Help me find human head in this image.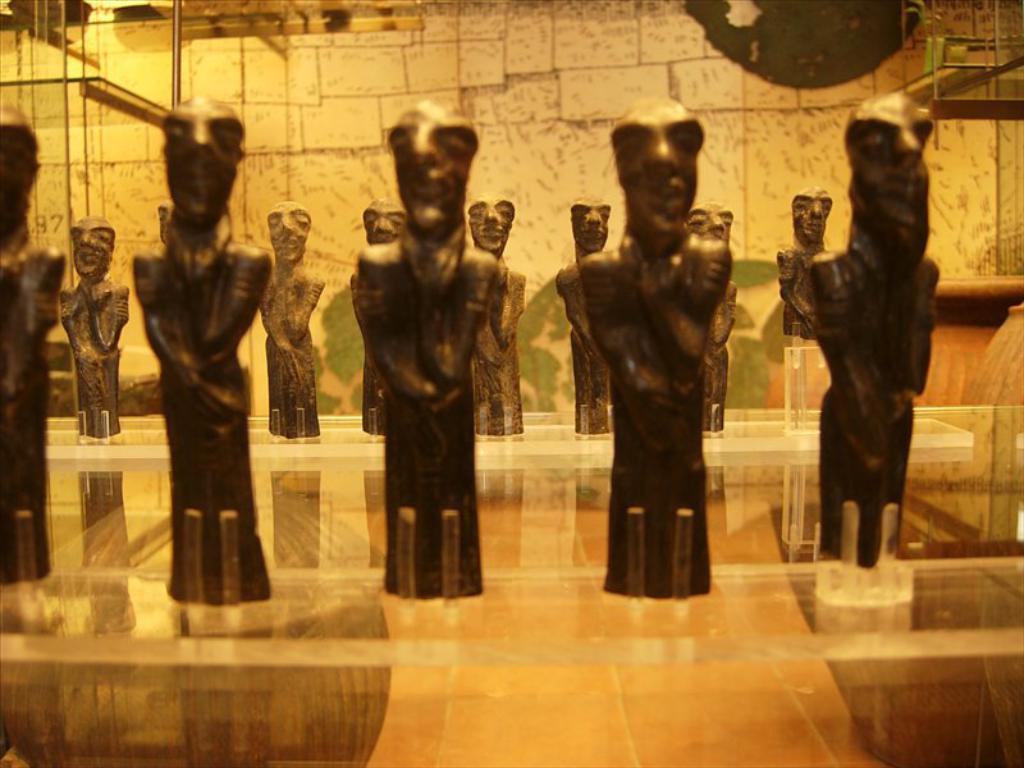
Found it: region(0, 100, 44, 242).
